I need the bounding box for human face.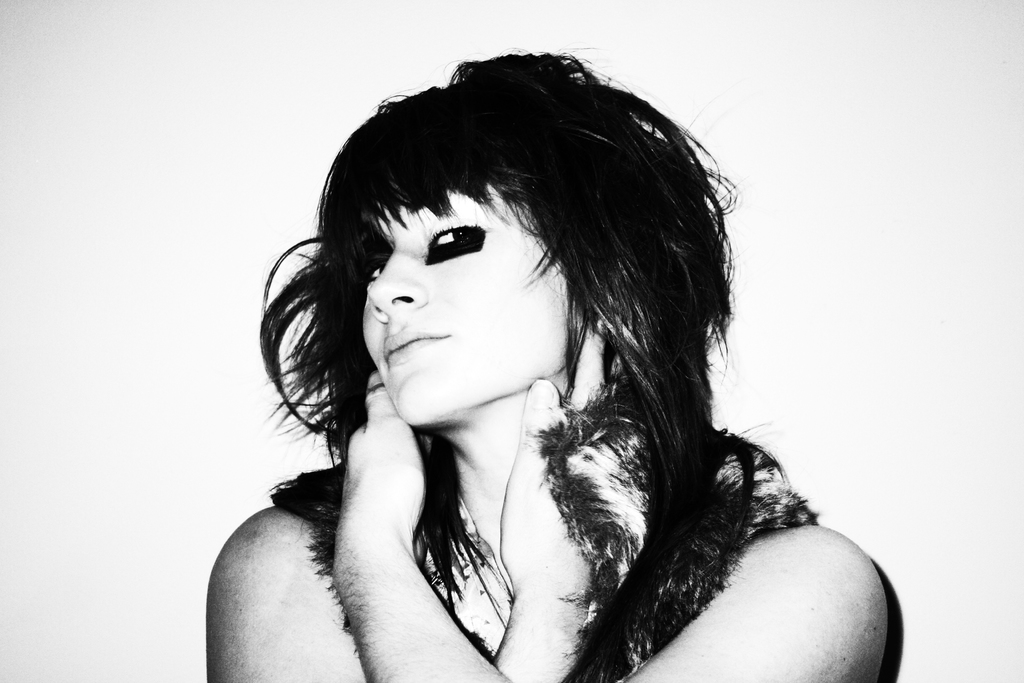
Here it is: (365, 185, 564, 427).
